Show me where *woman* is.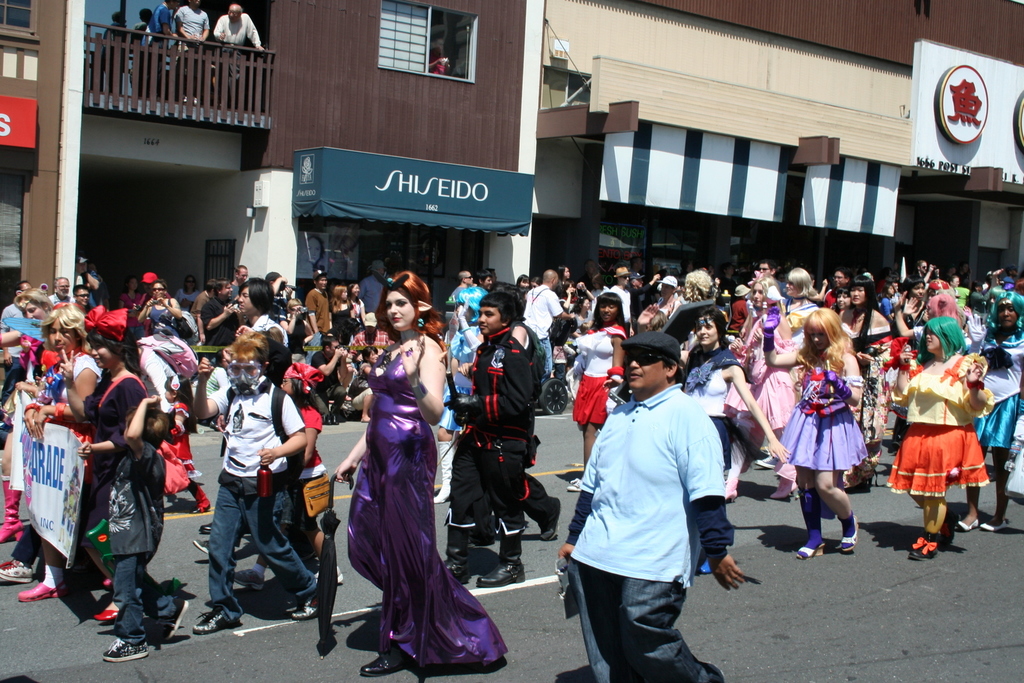
*woman* is at <region>433, 284, 492, 505</region>.
